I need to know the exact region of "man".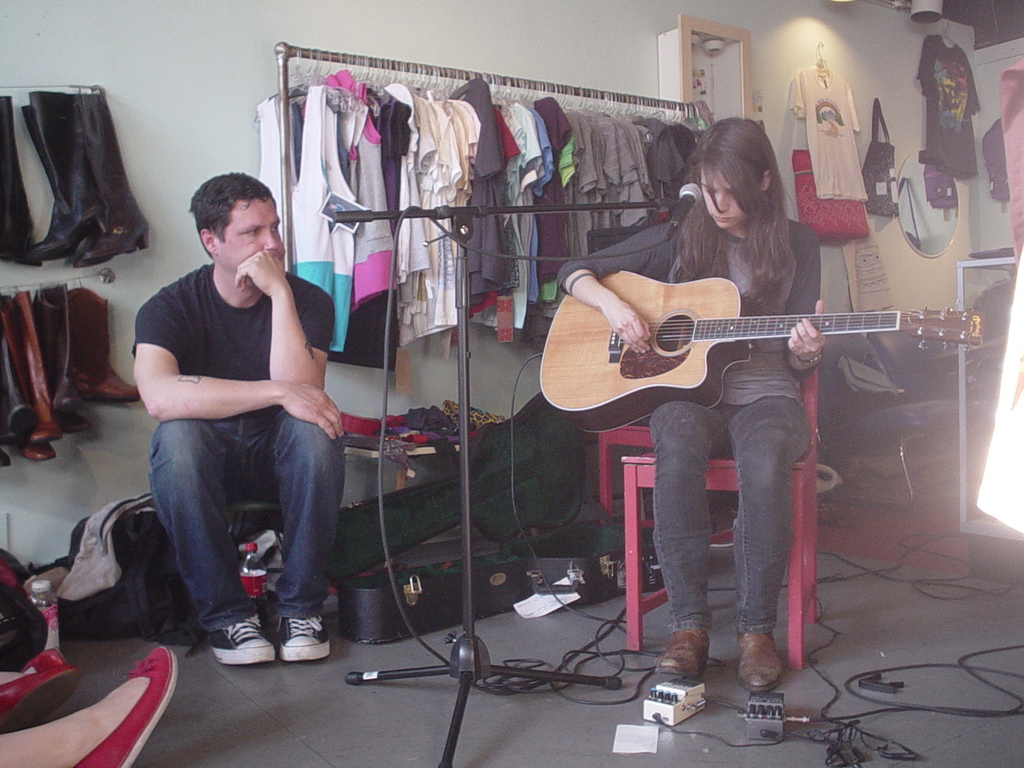
Region: (116, 164, 355, 662).
